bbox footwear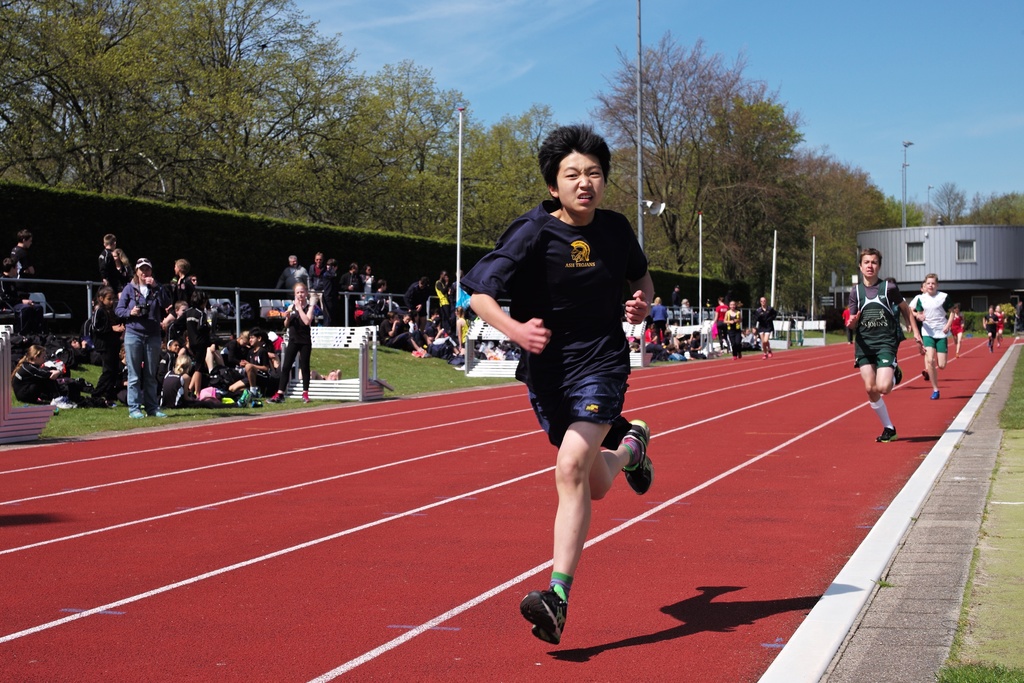
bbox=(130, 411, 145, 418)
